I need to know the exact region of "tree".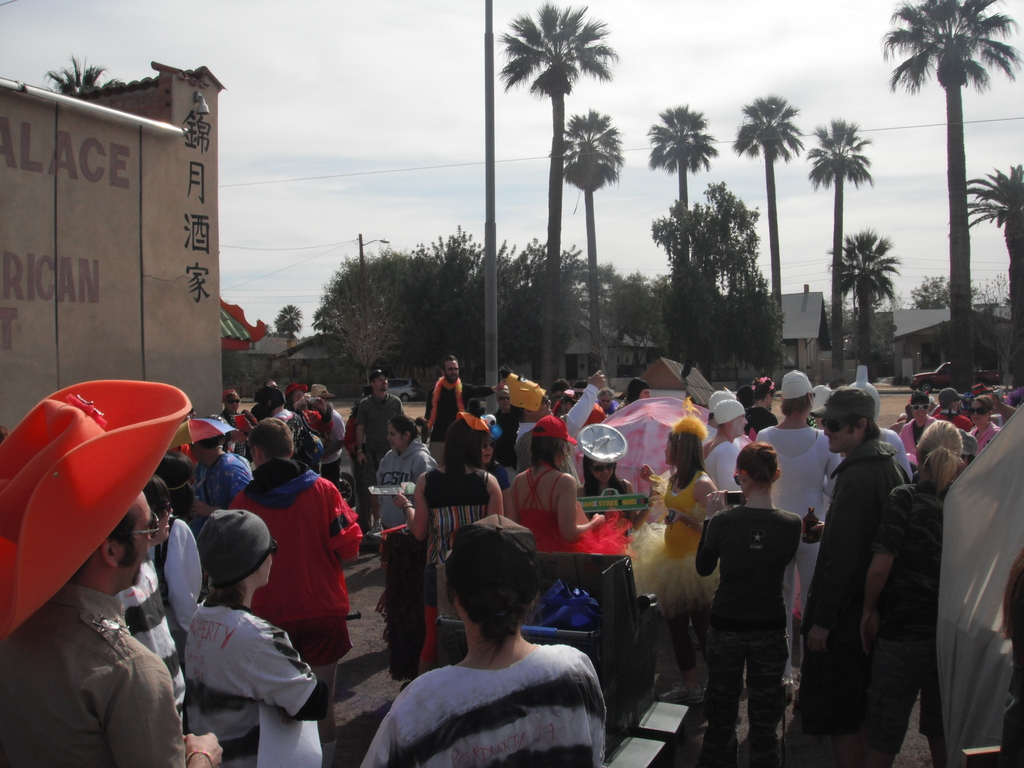
Region: Rect(486, 0, 611, 393).
